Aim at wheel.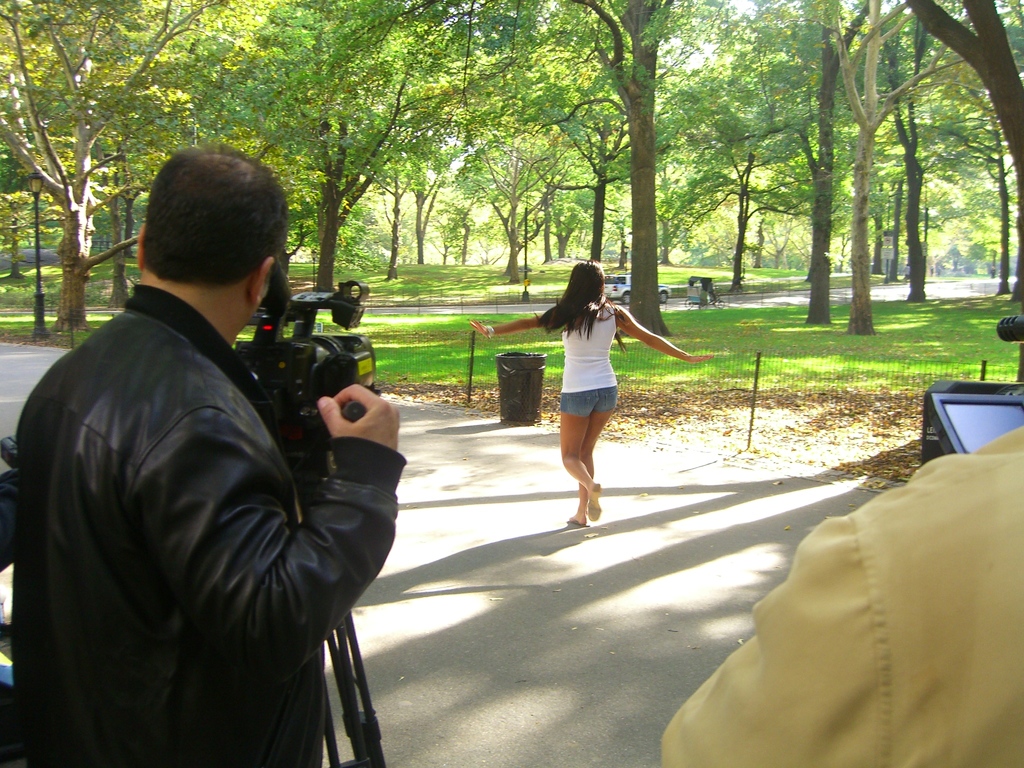
Aimed at <bbox>694, 298, 709, 312</bbox>.
